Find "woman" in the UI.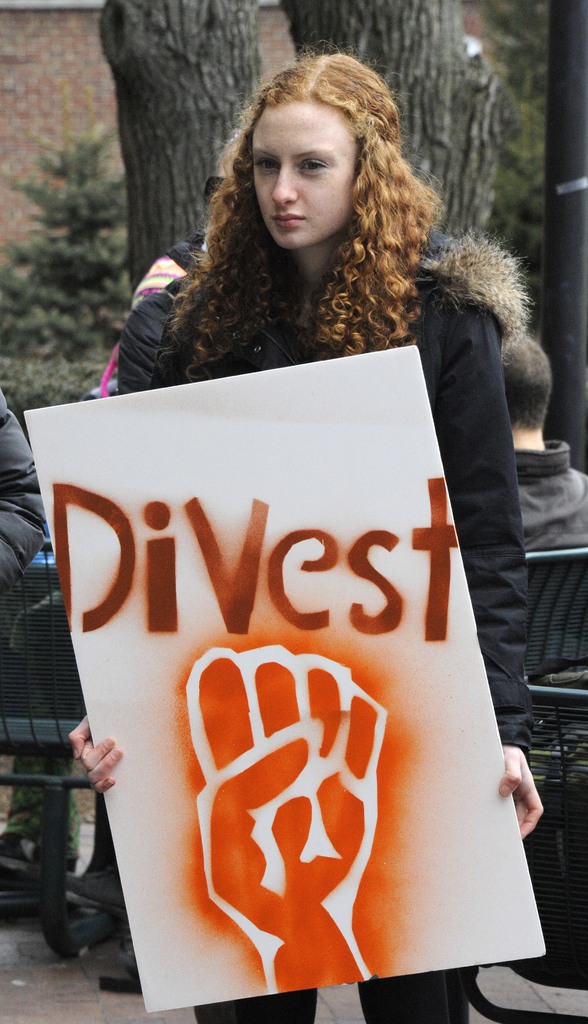
UI element at 56 104 546 1023.
